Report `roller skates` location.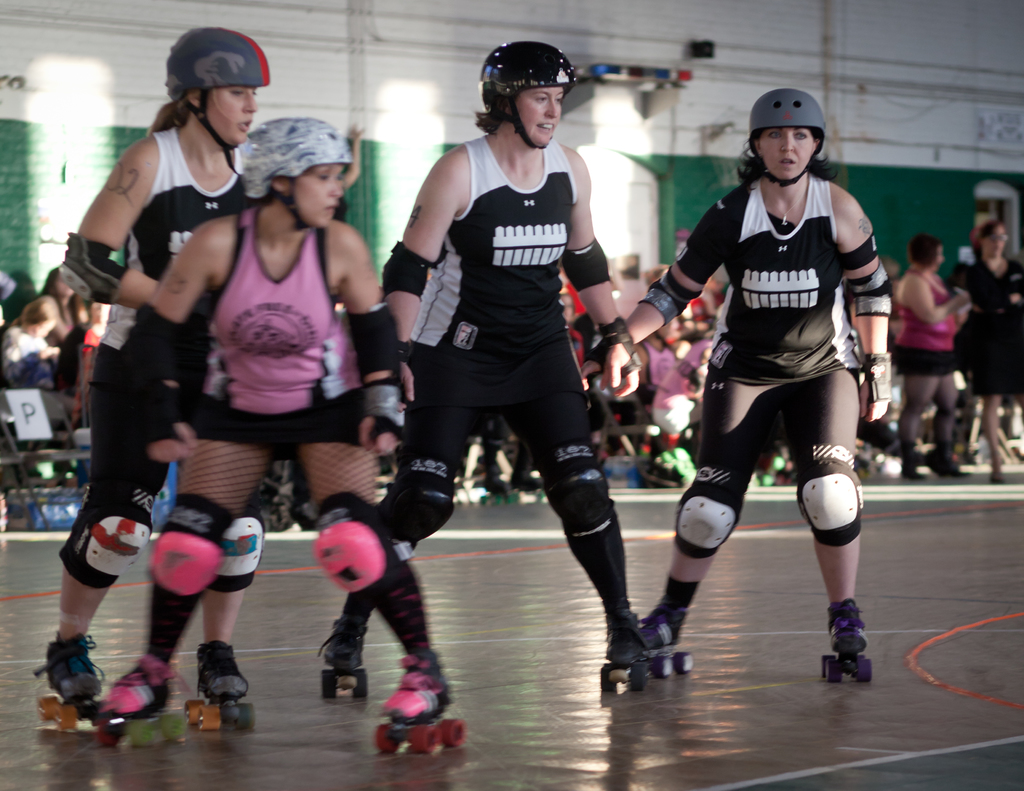
Report: {"left": 371, "top": 643, "right": 469, "bottom": 756}.
